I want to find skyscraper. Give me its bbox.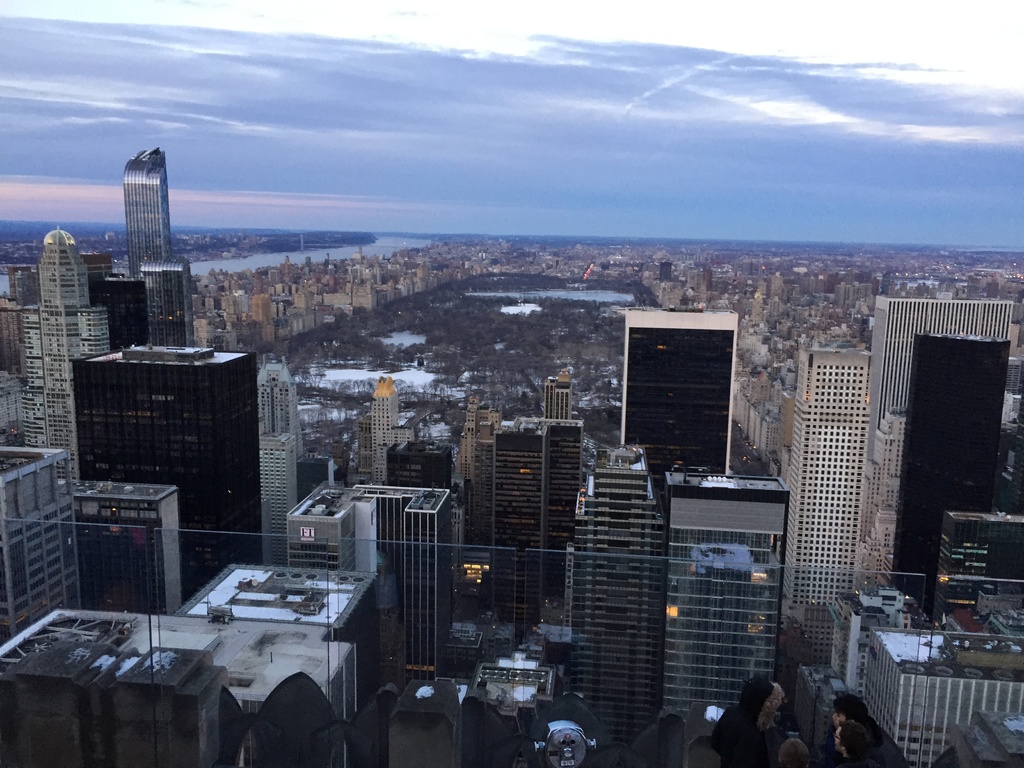
box(458, 401, 504, 547).
